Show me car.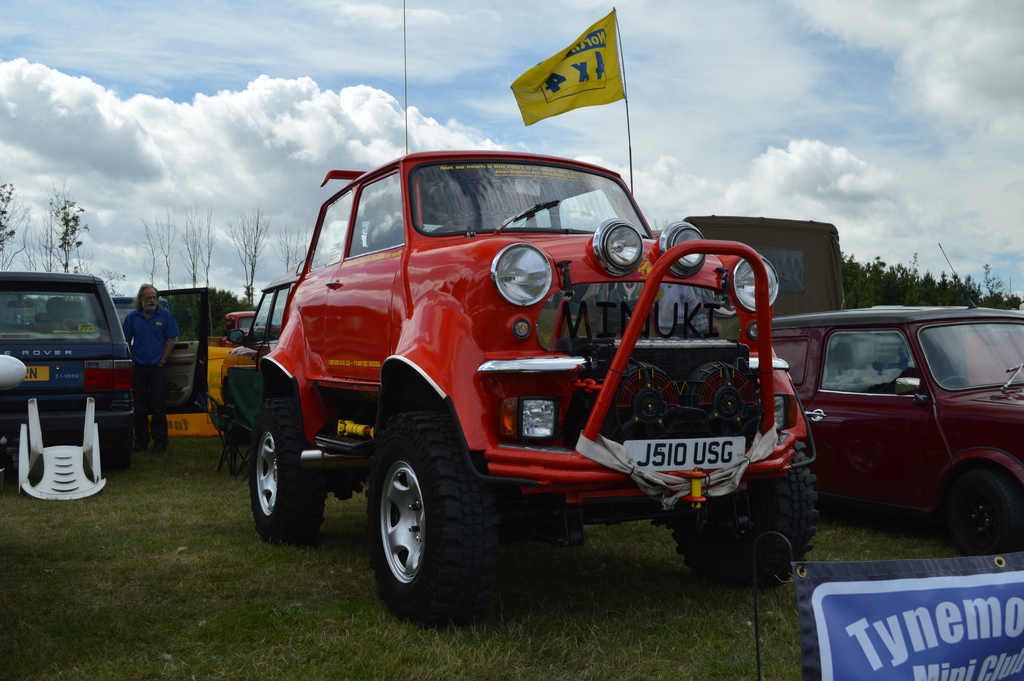
car is here: left=0, top=272, right=149, bottom=472.
